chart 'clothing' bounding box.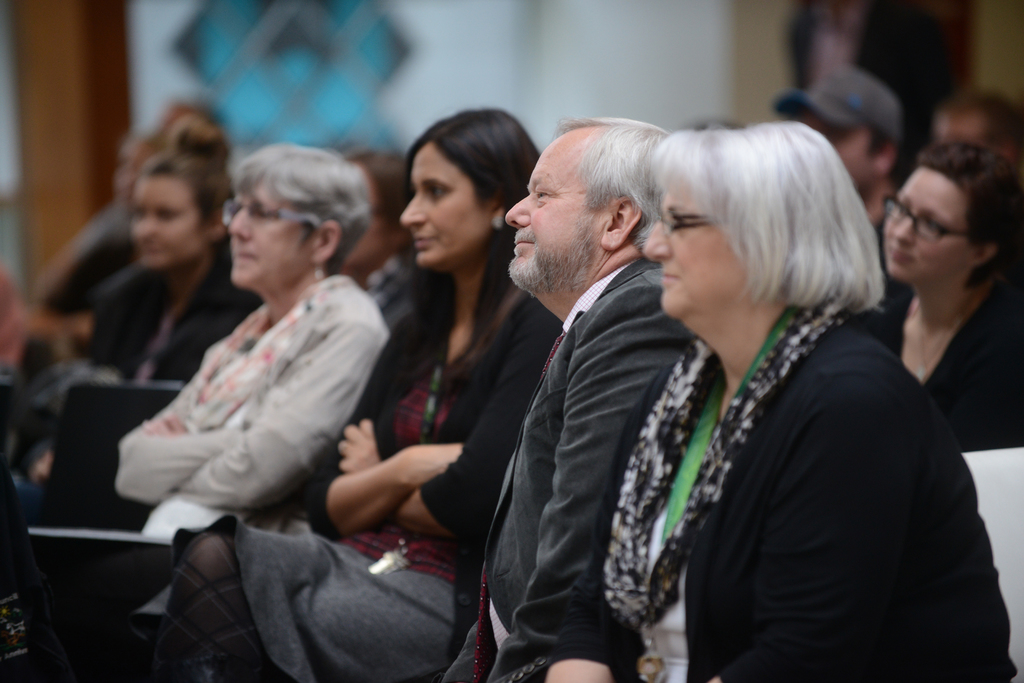
Charted: 169:286:560:682.
